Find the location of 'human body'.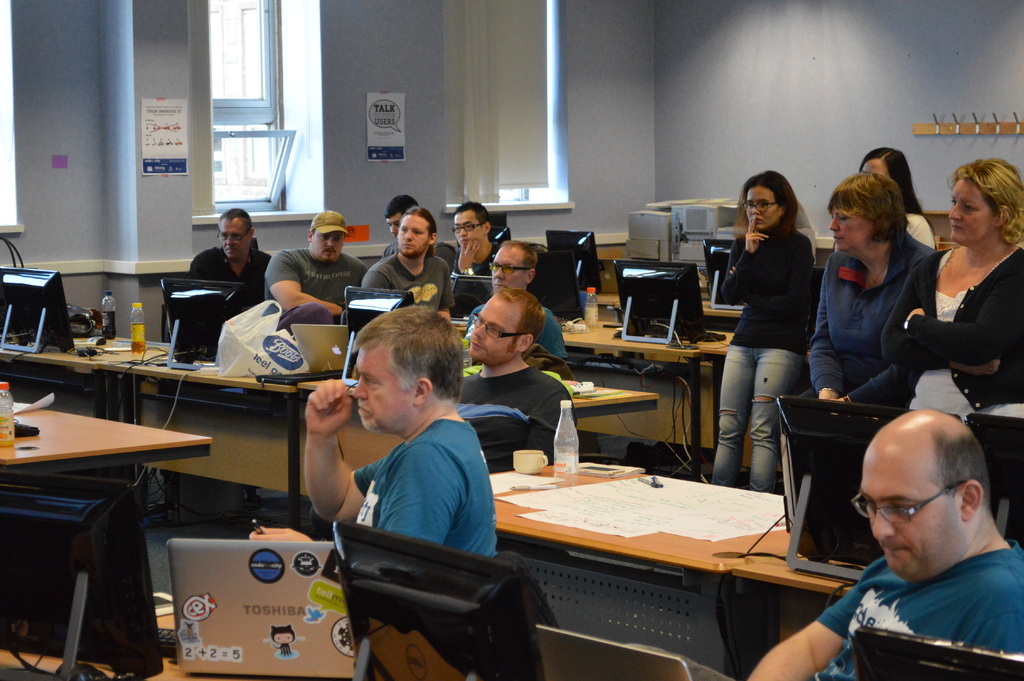
Location: pyautogui.locateOnScreen(188, 208, 273, 290).
